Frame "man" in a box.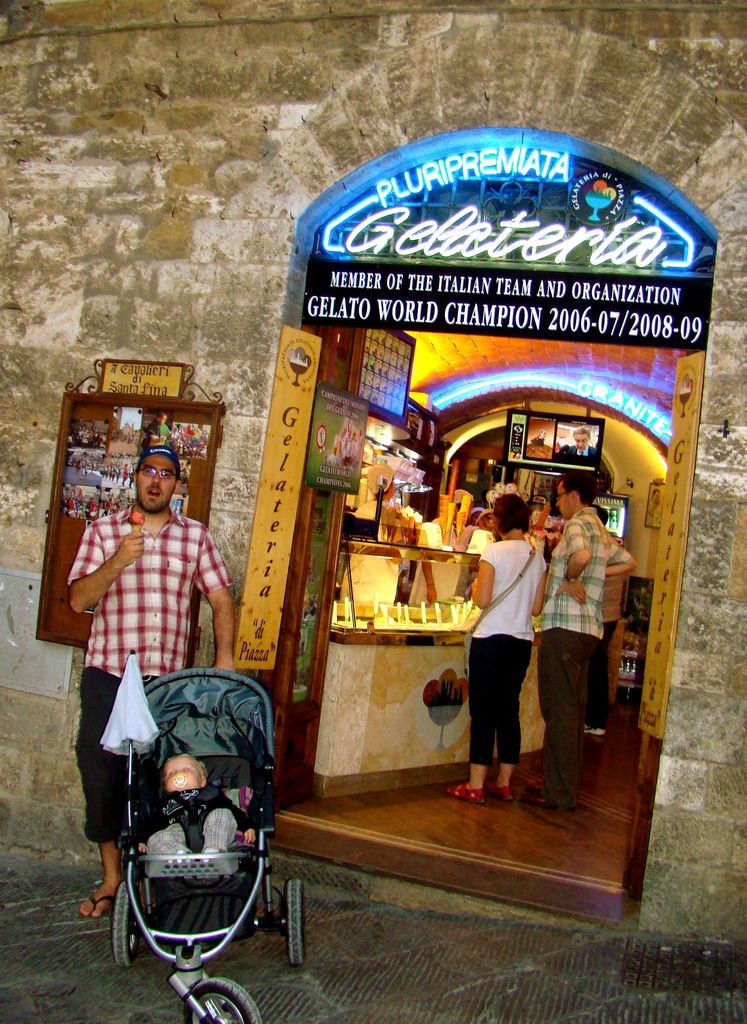
{"left": 520, "top": 472, "right": 637, "bottom": 810}.
